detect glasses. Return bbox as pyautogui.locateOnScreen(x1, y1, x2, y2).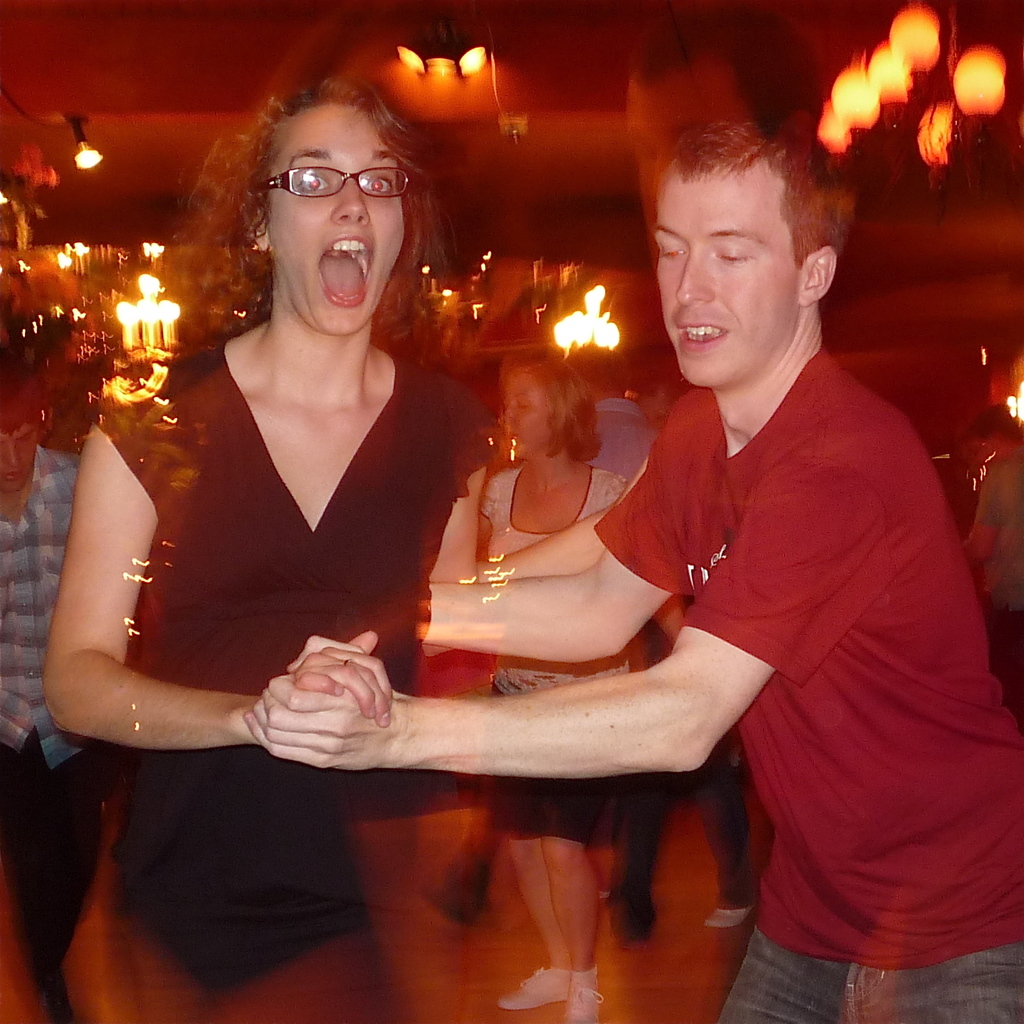
pyautogui.locateOnScreen(264, 167, 411, 201).
